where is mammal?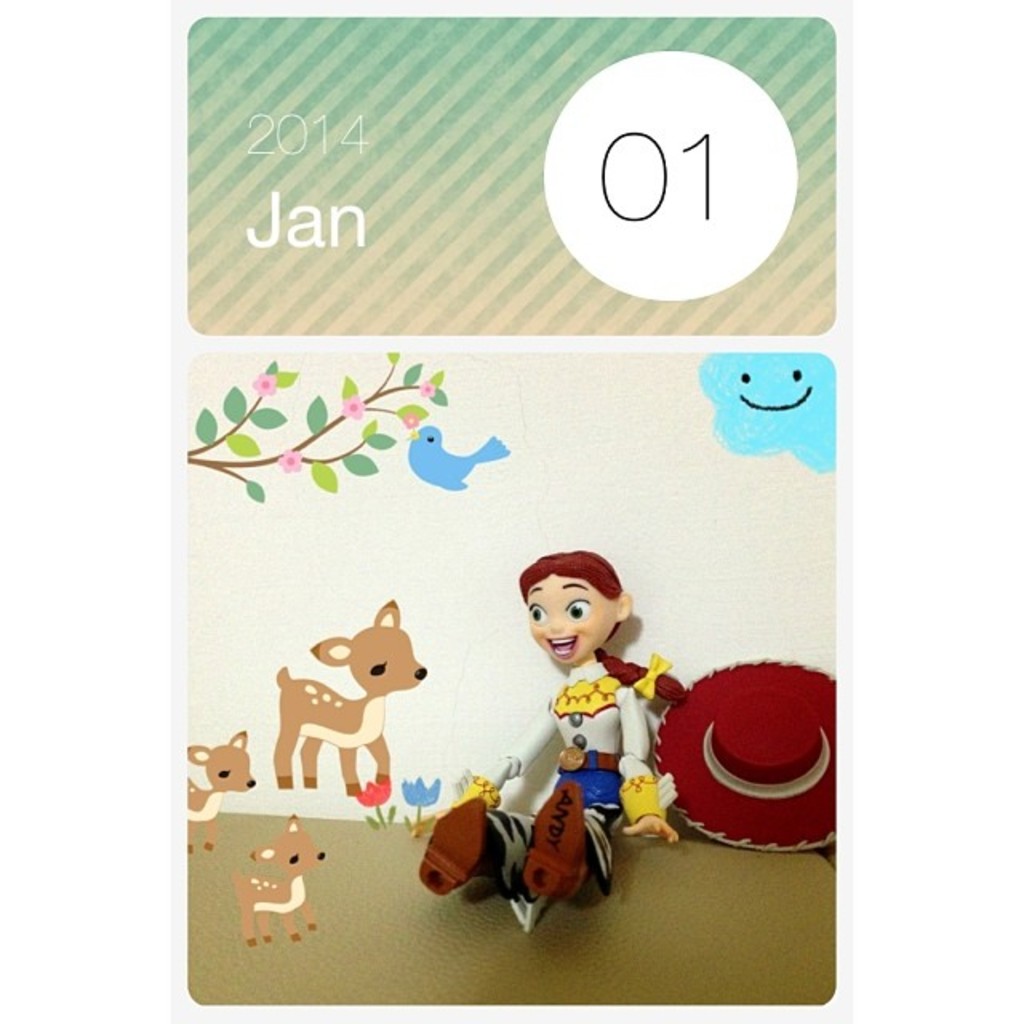
(275, 598, 432, 802).
